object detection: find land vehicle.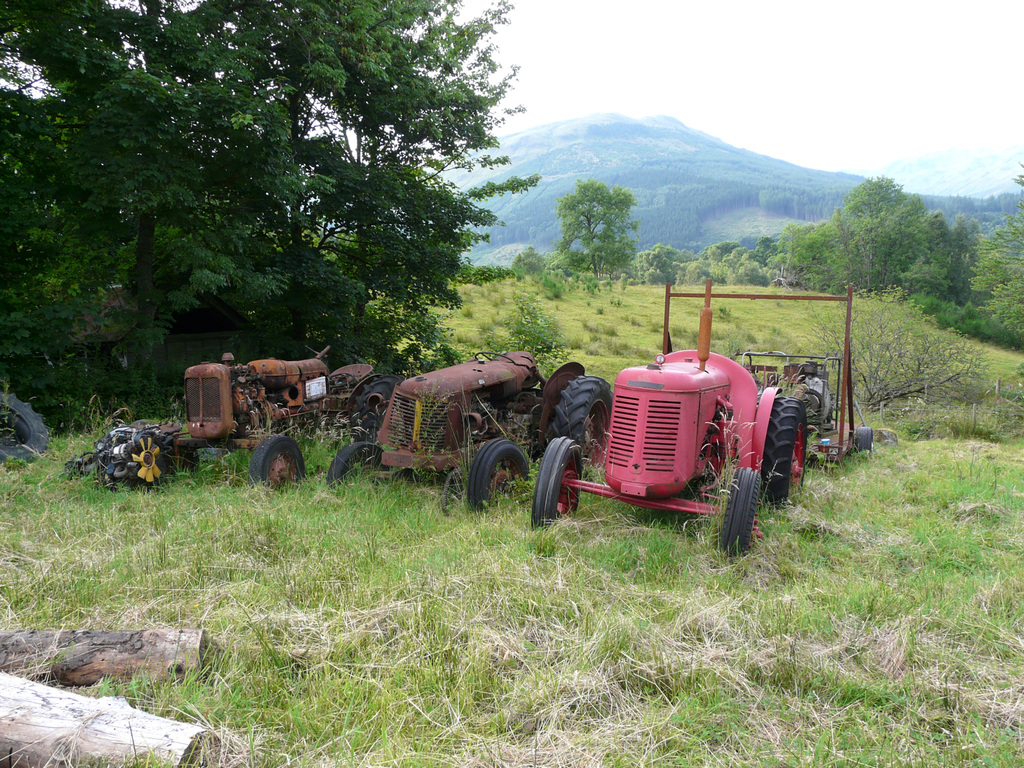
locate(137, 352, 397, 499).
